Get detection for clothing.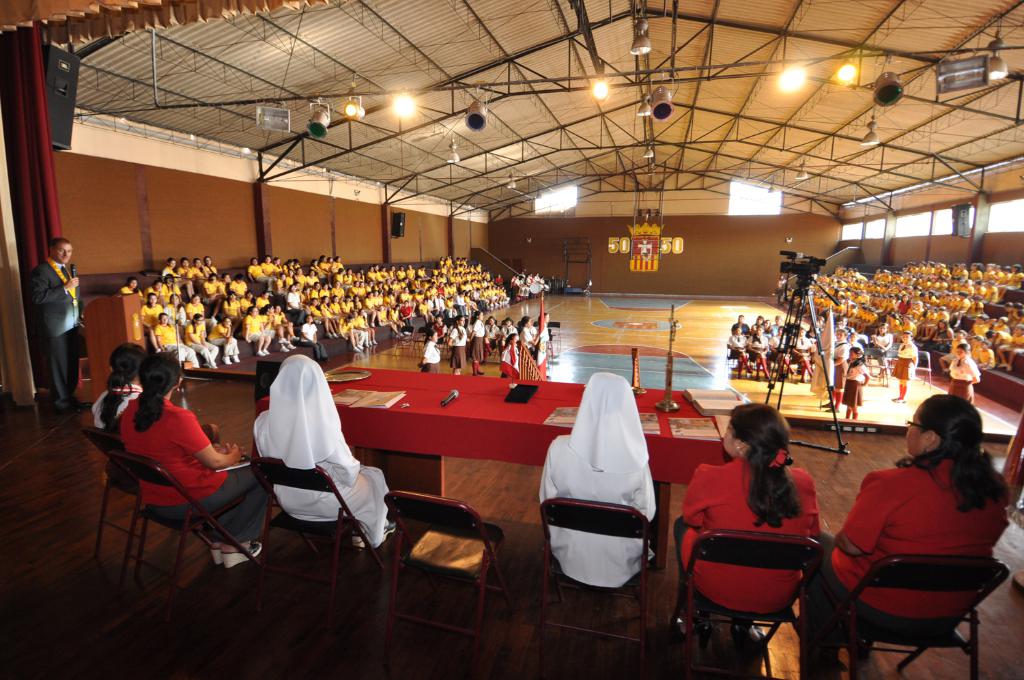
Detection: box=[518, 326, 532, 354].
